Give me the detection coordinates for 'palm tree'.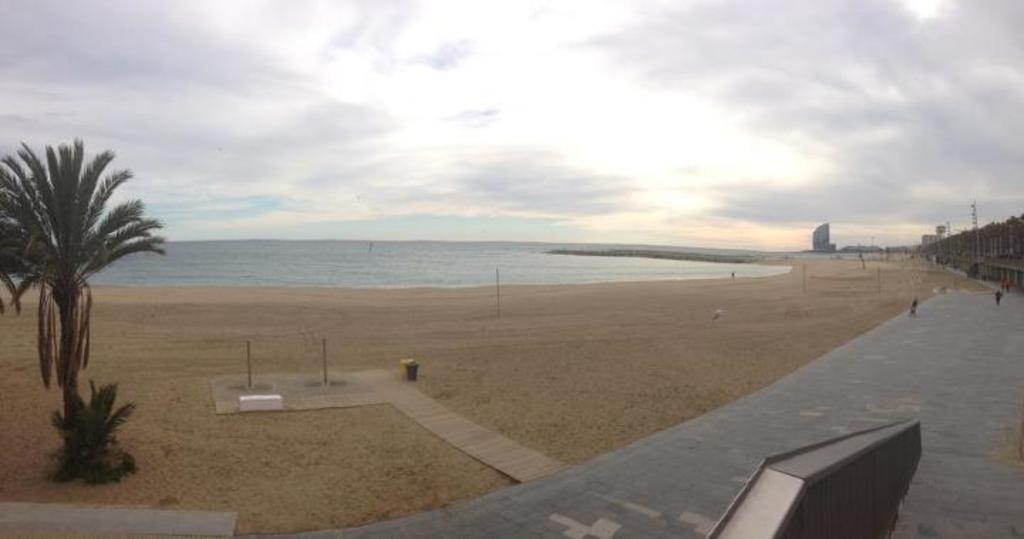
(left=17, top=145, right=148, bottom=432).
